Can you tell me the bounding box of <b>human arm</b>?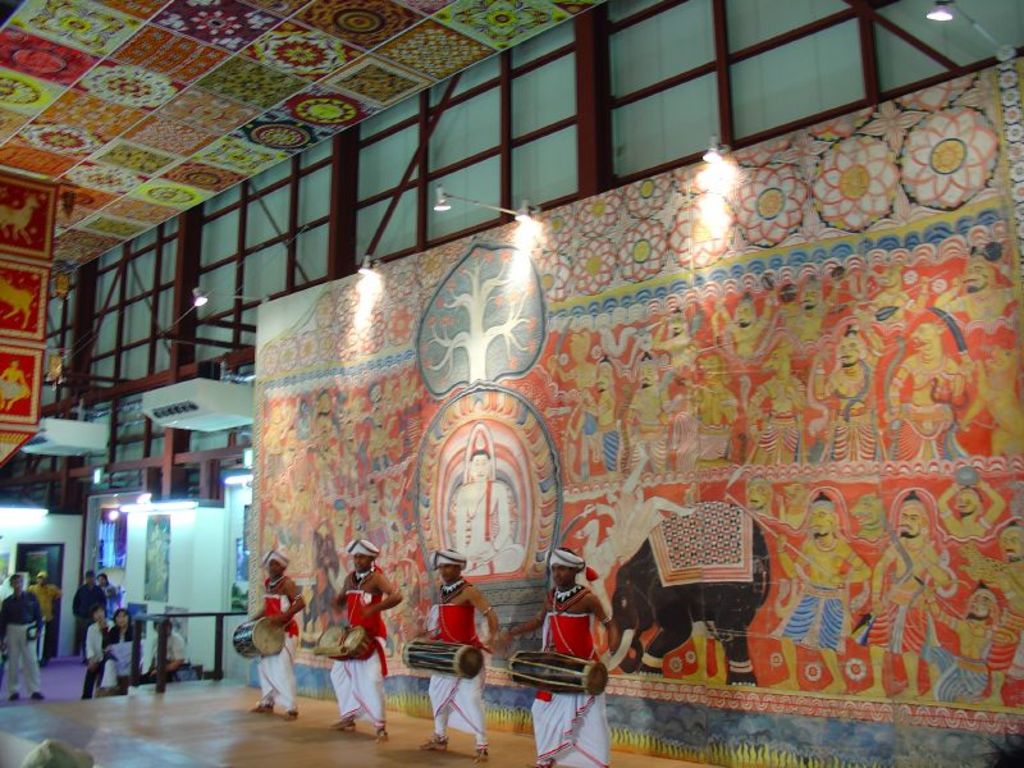
region(83, 625, 96, 671).
